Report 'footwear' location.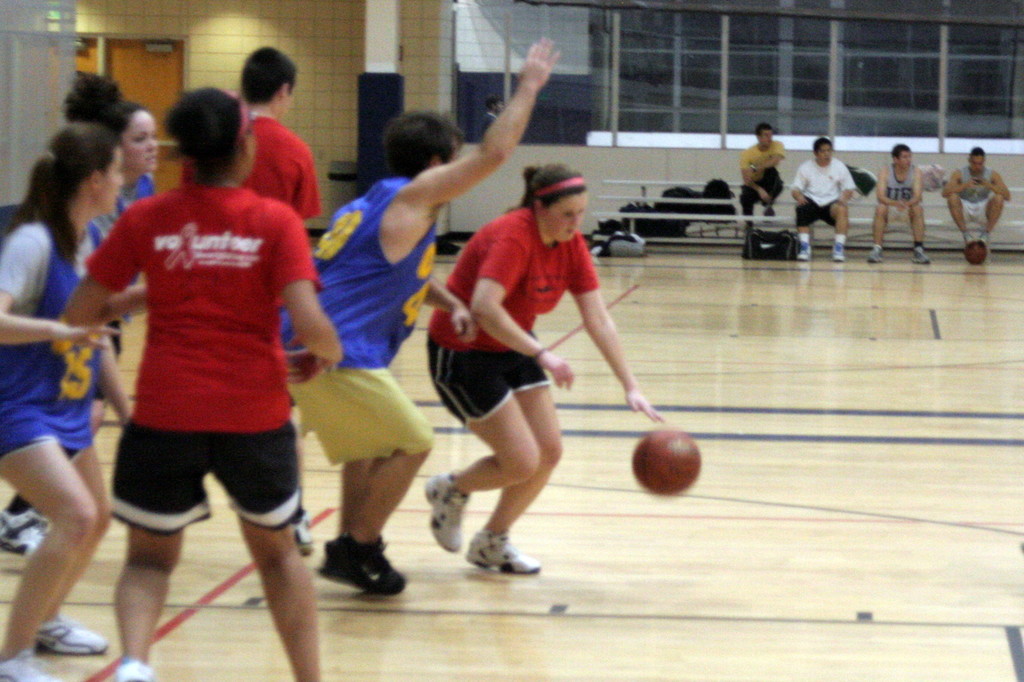
Report: bbox=(797, 230, 814, 262).
